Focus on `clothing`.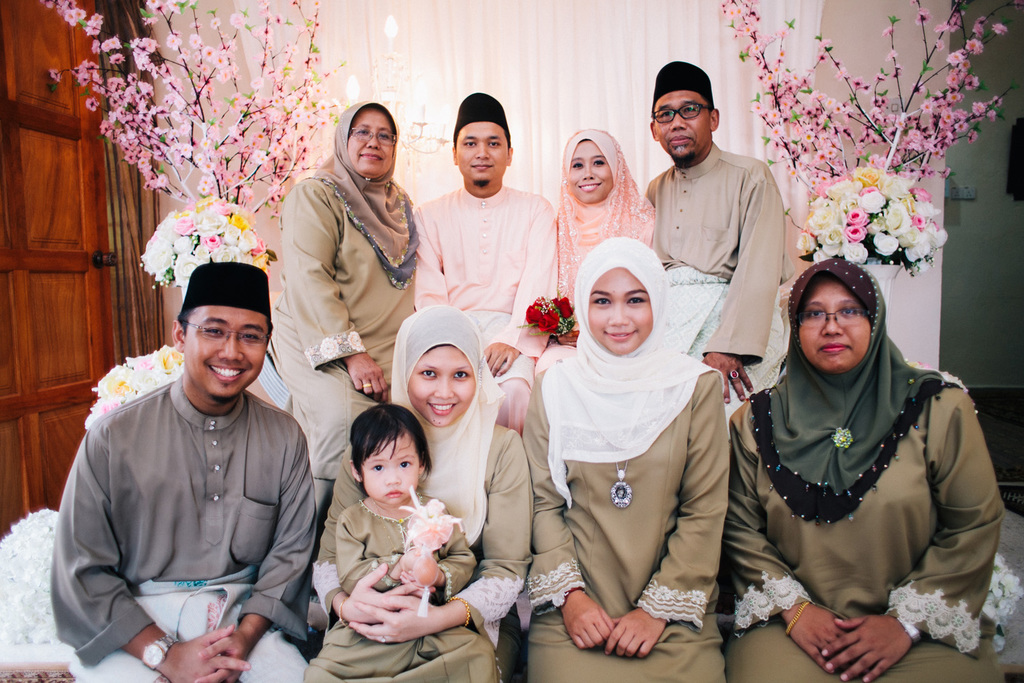
Focused at box(410, 184, 566, 358).
